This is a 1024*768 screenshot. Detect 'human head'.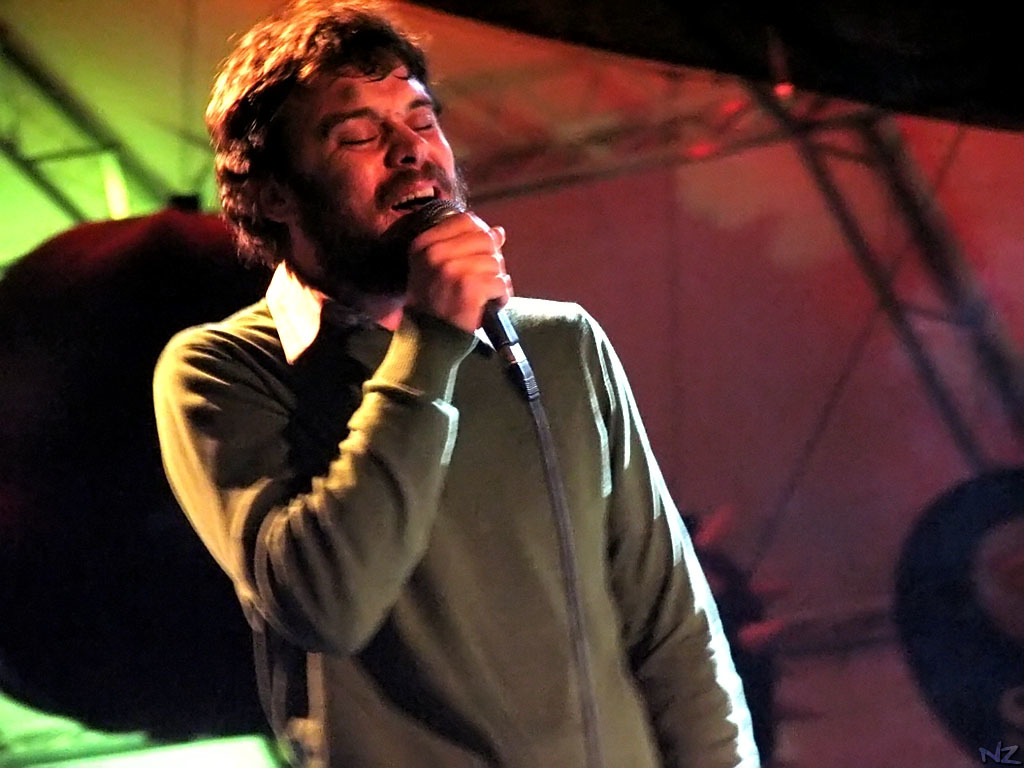
[left=202, top=1, right=474, bottom=278].
